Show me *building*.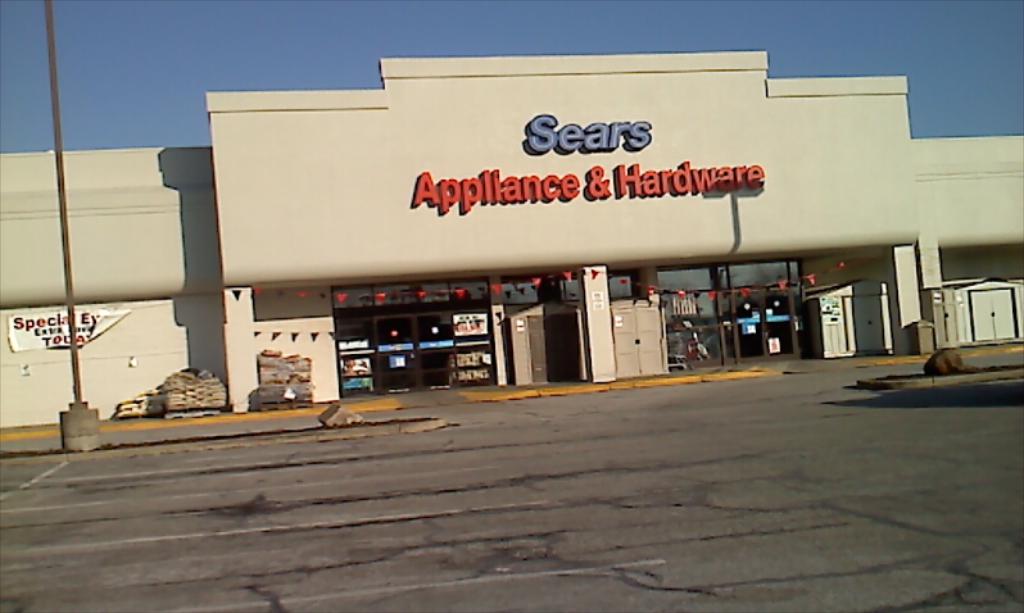
*building* is here: rect(0, 47, 1023, 430).
